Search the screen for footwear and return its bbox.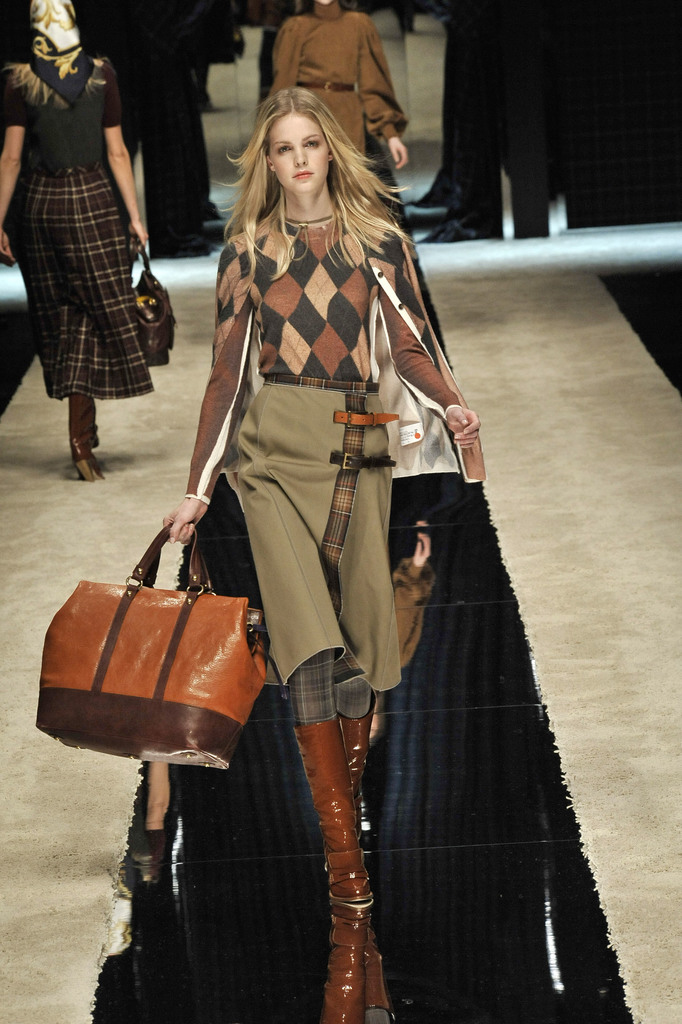
Found: [left=343, top=692, right=376, bottom=845].
